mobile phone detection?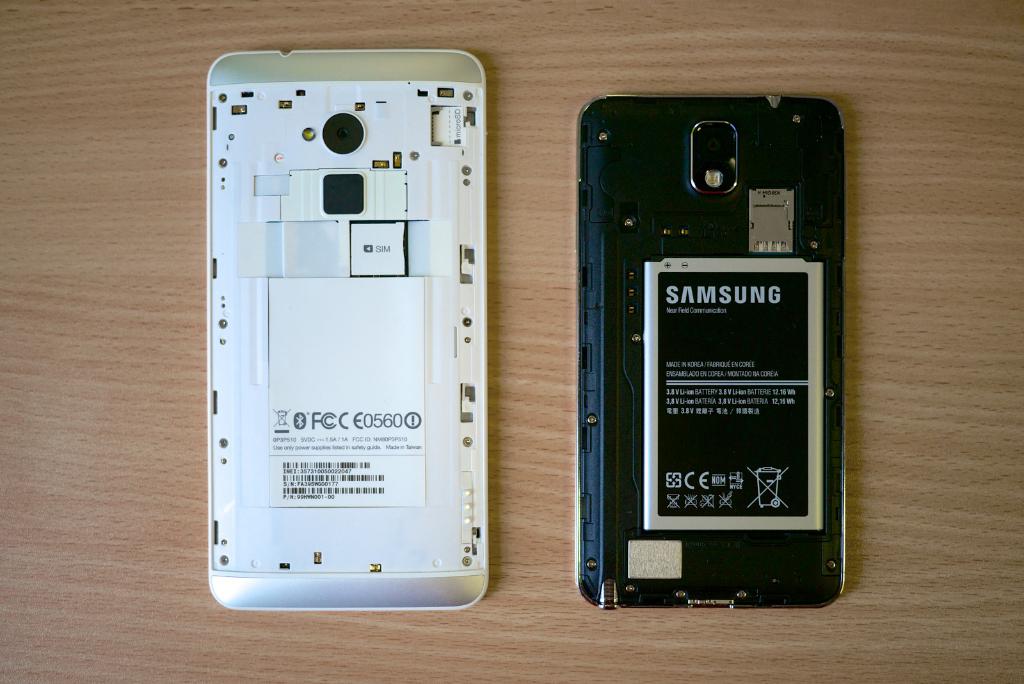
(573,94,845,614)
